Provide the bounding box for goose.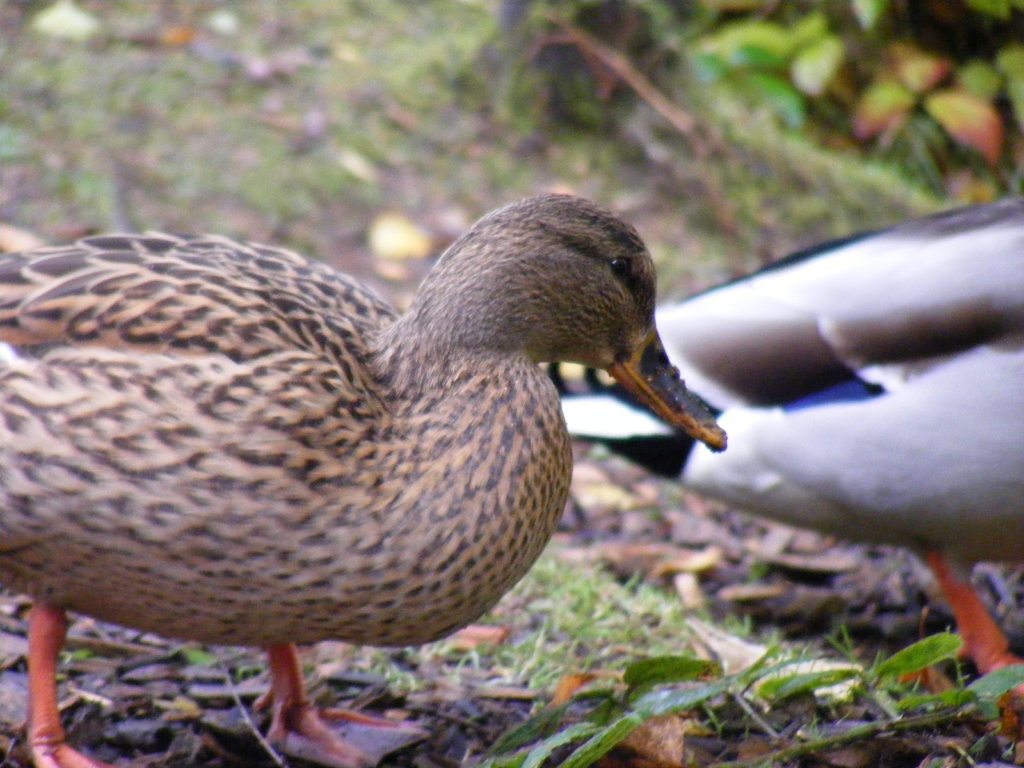
{"left": 0, "top": 172, "right": 736, "bottom": 765}.
